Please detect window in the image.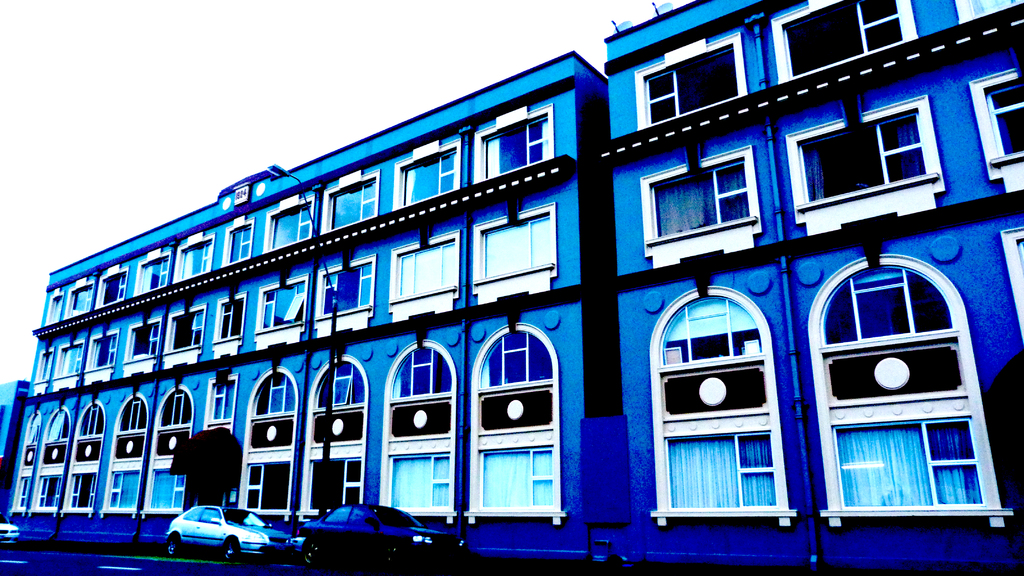
317:254:378:333.
